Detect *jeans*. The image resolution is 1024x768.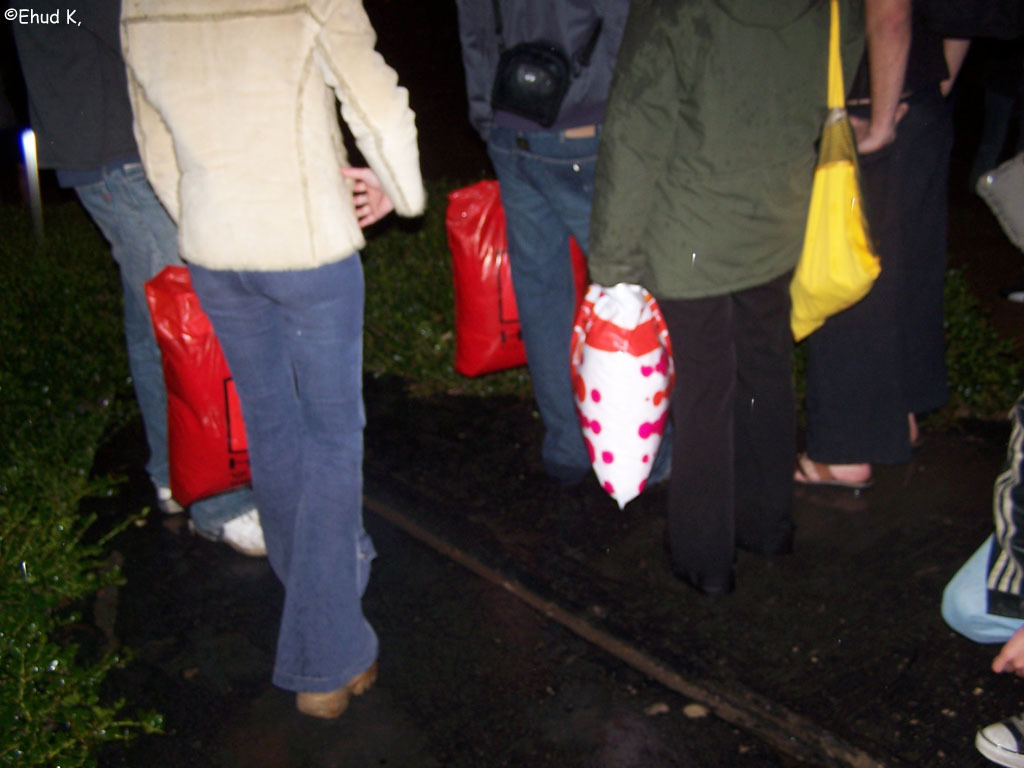
crop(156, 217, 382, 698).
